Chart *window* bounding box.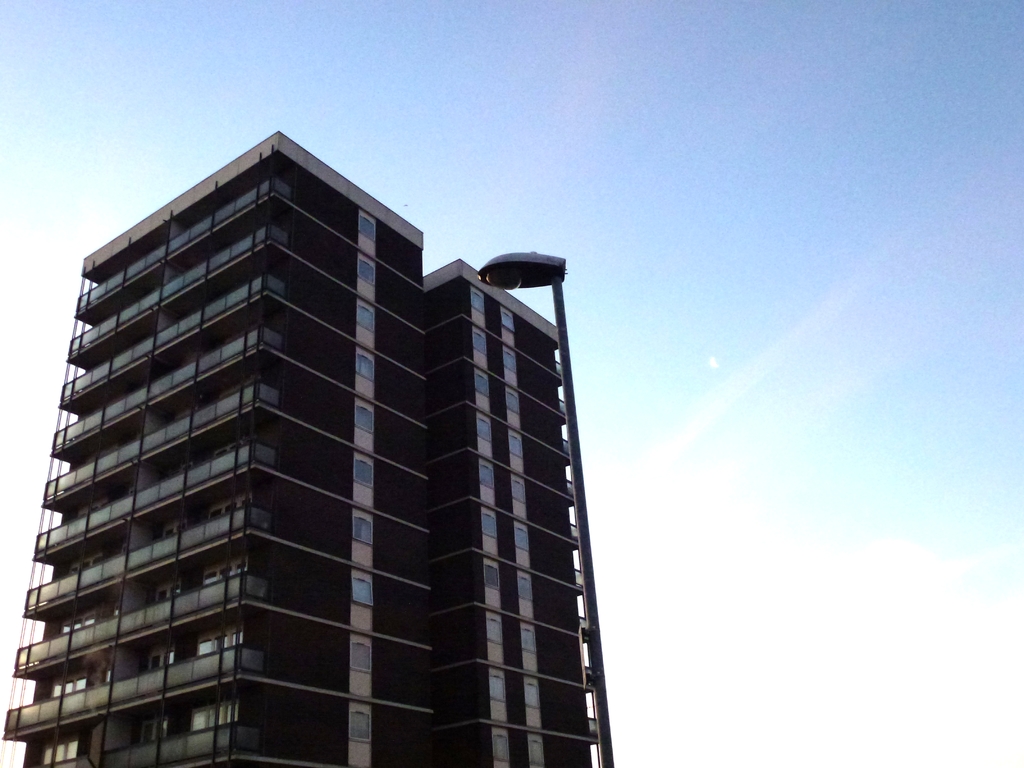
Charted: bbox(482, 467, 497, 491).
